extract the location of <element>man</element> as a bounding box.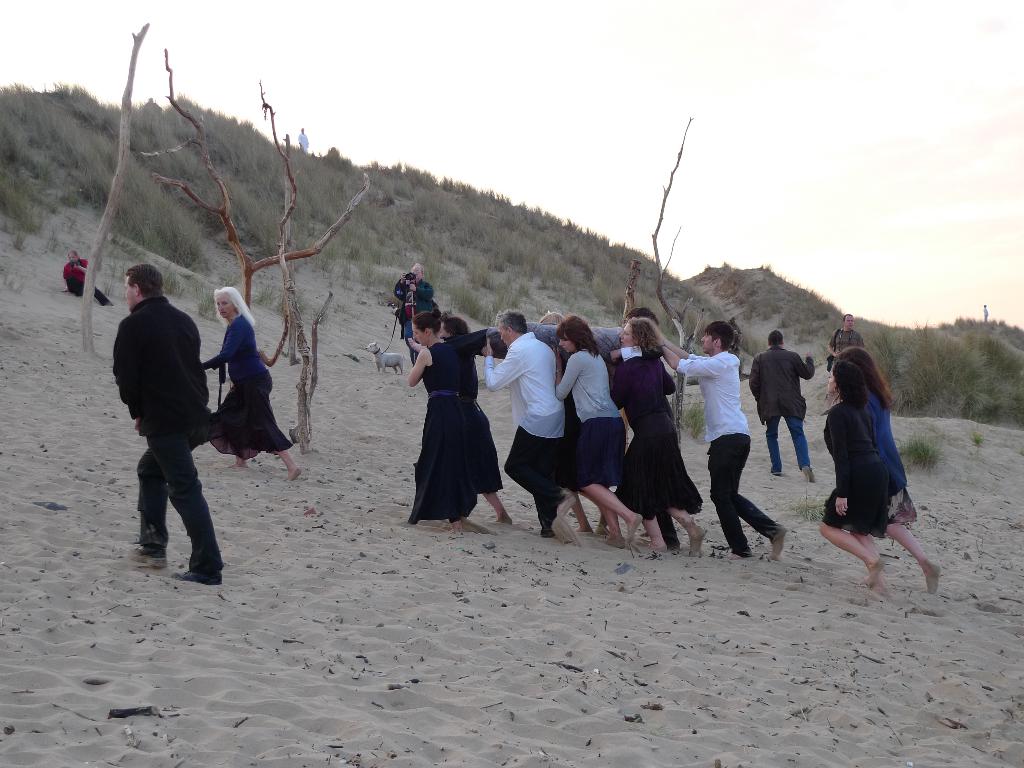
left=819, top=316, right=864, bottom=417.
